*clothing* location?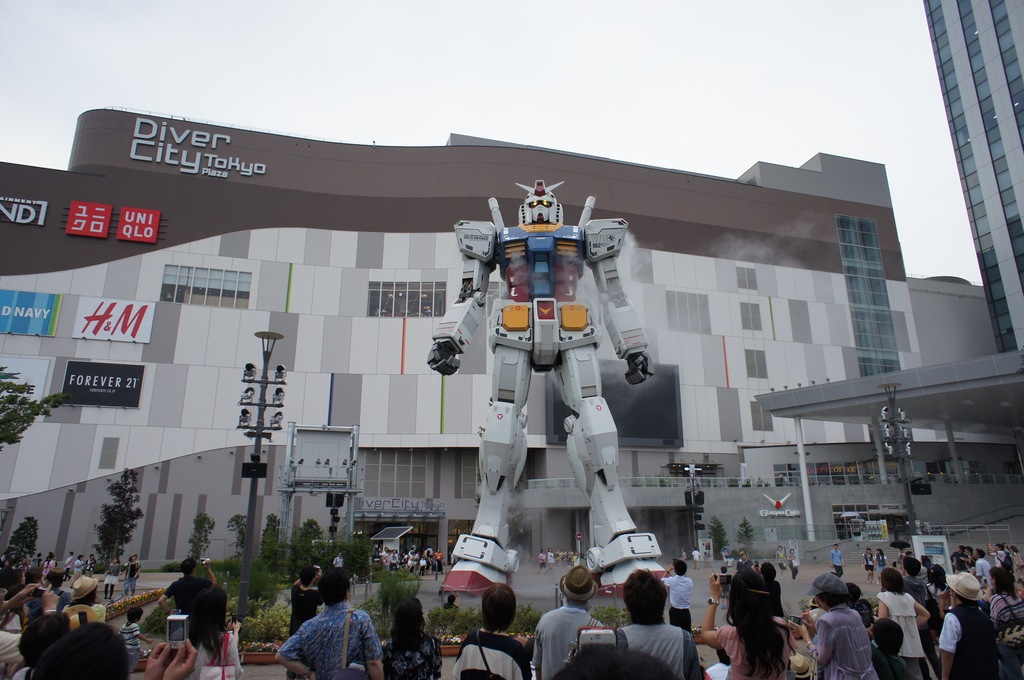
l=452, t=626, r=548, b=679
